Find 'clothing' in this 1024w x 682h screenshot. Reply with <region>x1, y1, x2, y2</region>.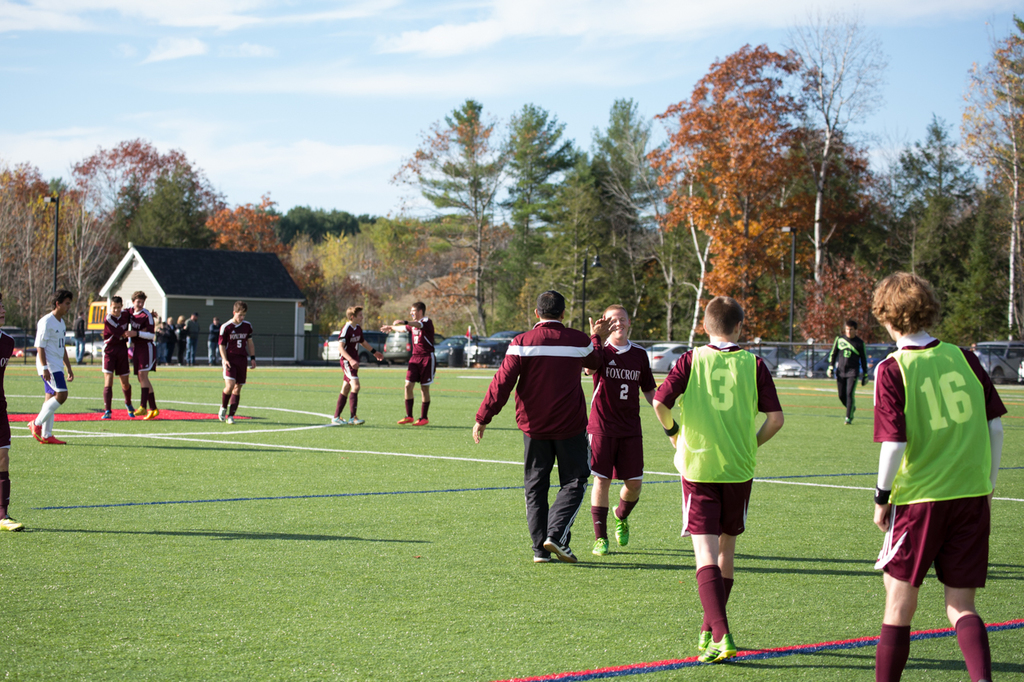
<region>329, 319, 364, 381</region>.
